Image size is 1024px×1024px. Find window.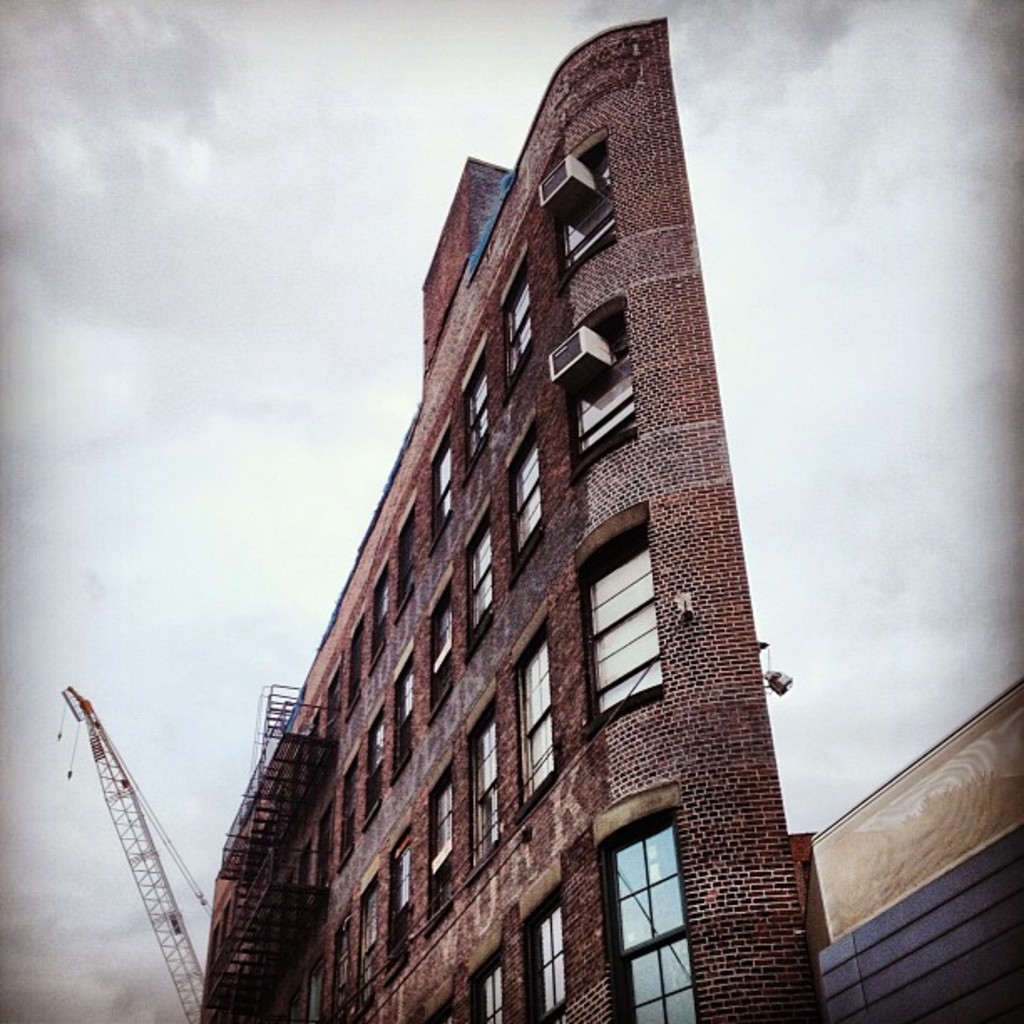
(512,617,559,822).
